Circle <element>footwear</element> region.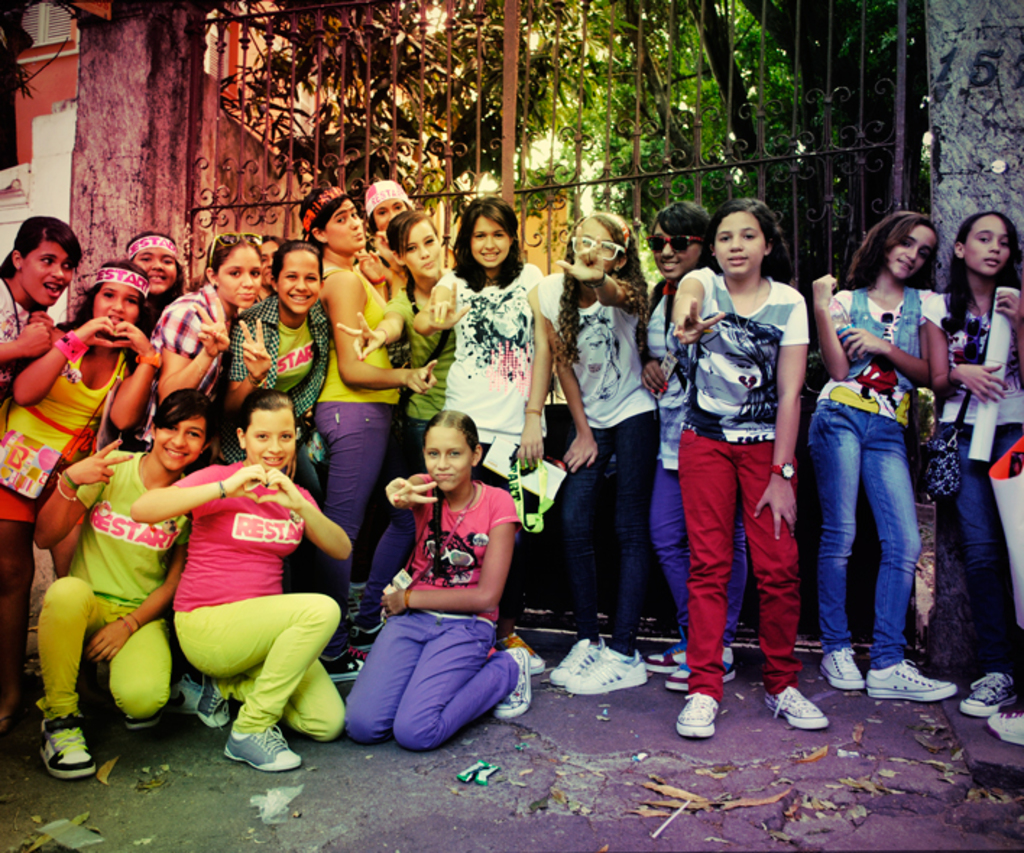
Region: bbox=[675, 688, 720, 737].
